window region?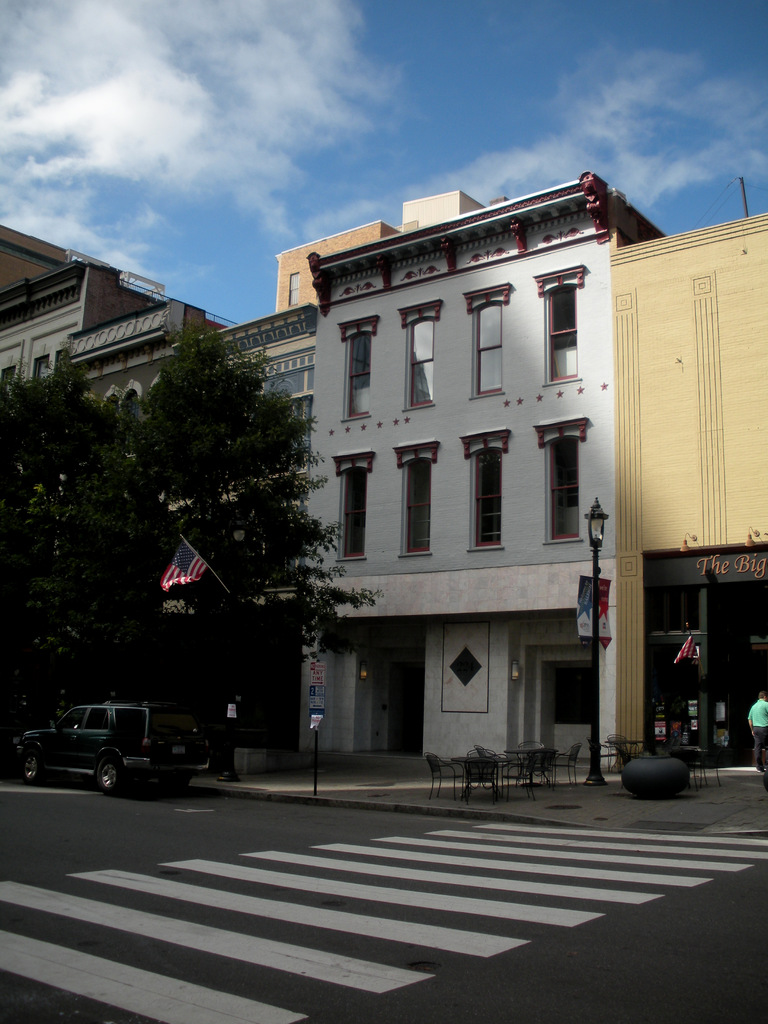
box(392, 435, 442, 559)
